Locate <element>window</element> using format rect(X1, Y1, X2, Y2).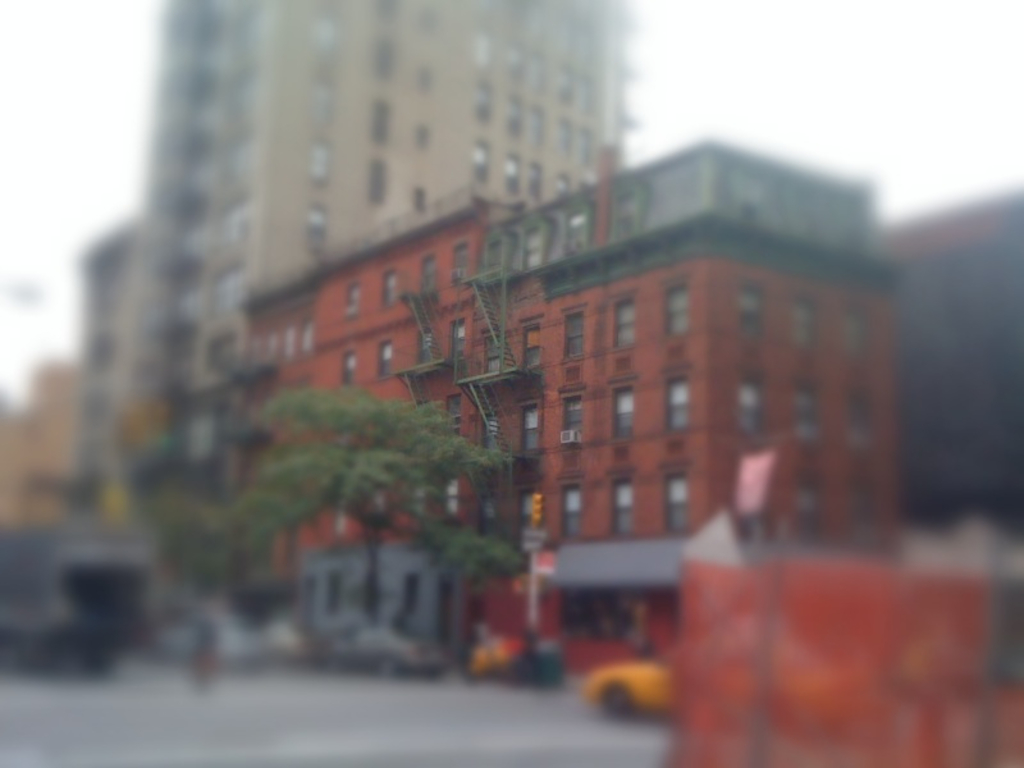
rect(524, 314, 541, 371).
